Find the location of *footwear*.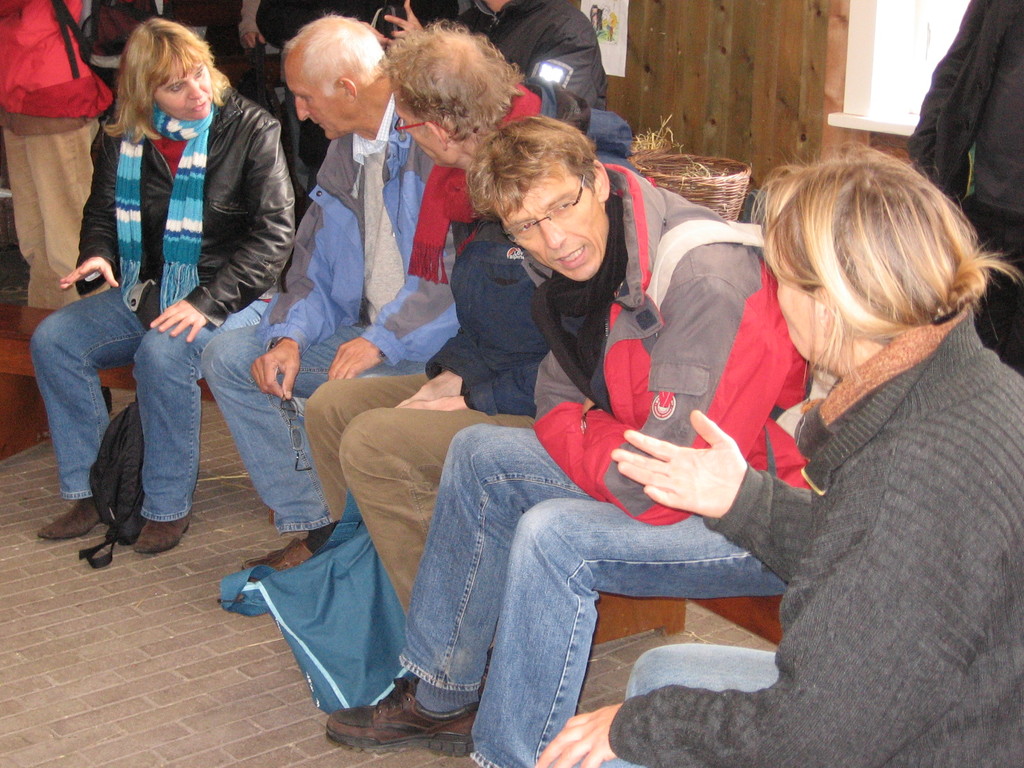
Location: crop(127, 511, 198, 557).
